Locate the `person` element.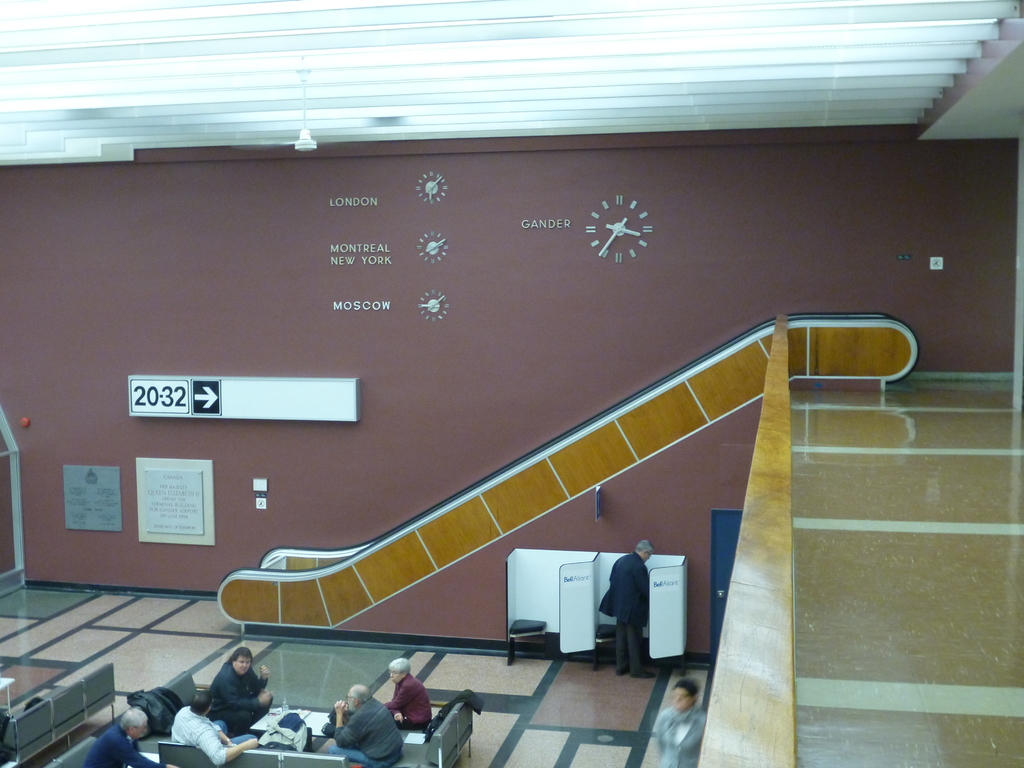
Element bbox: bbox=[656, 675, 708, 767].
